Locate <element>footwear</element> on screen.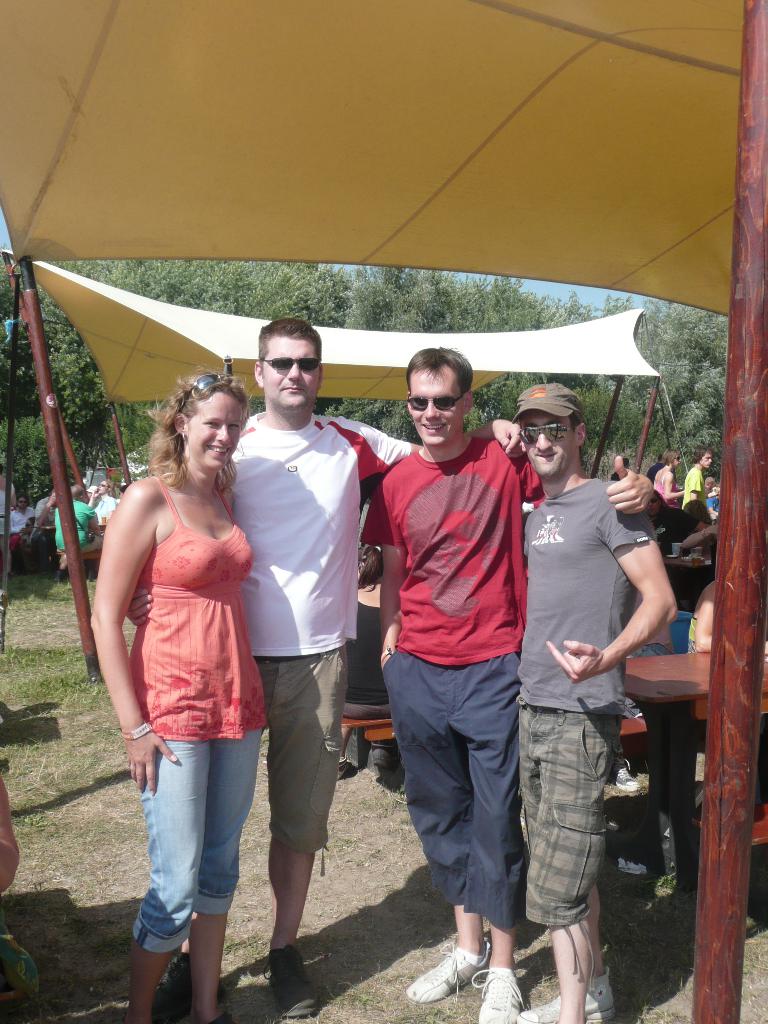
On screen at (left=151, top=950, right=198, bottom=1023).
